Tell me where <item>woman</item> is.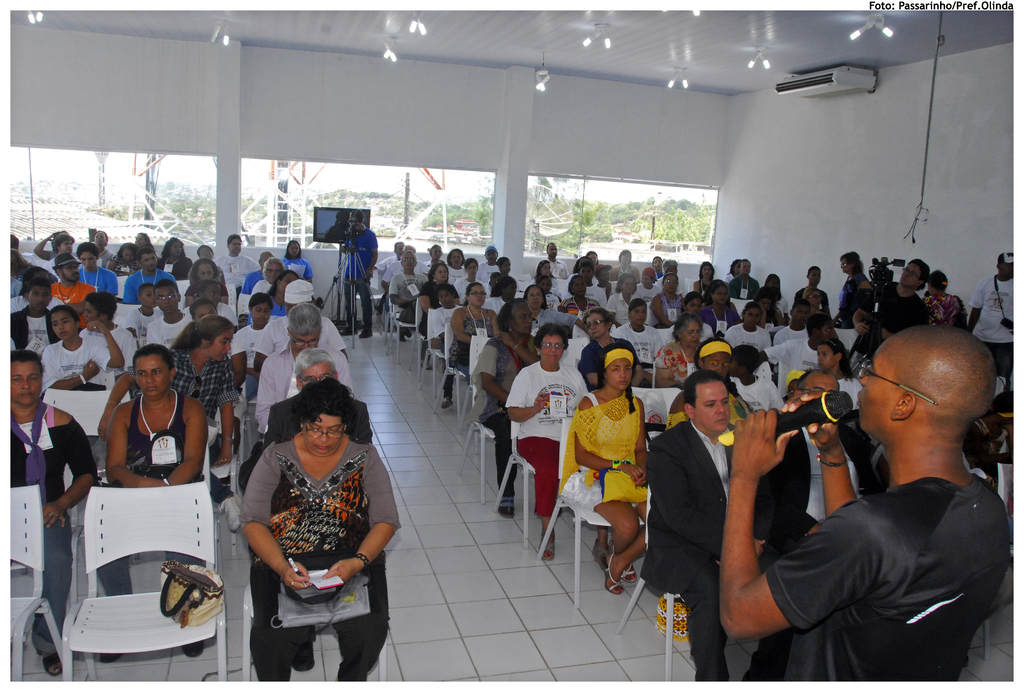
<item>woman</item> is at 612,301,667,367.
